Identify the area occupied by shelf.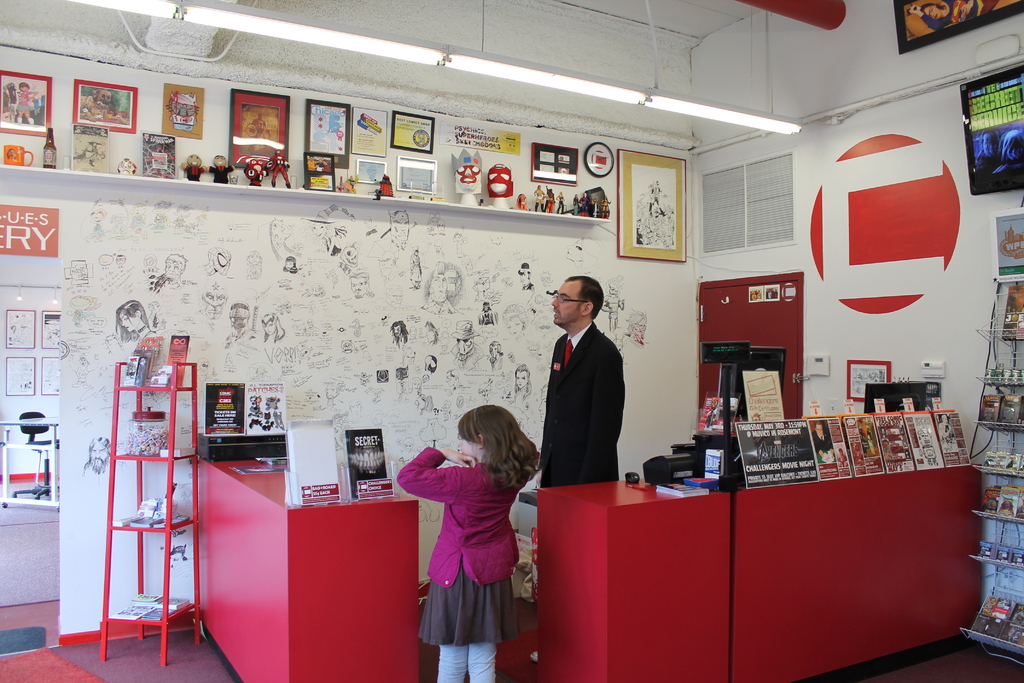
Area: [left=969, top=543, right=1023, bottom=574].
